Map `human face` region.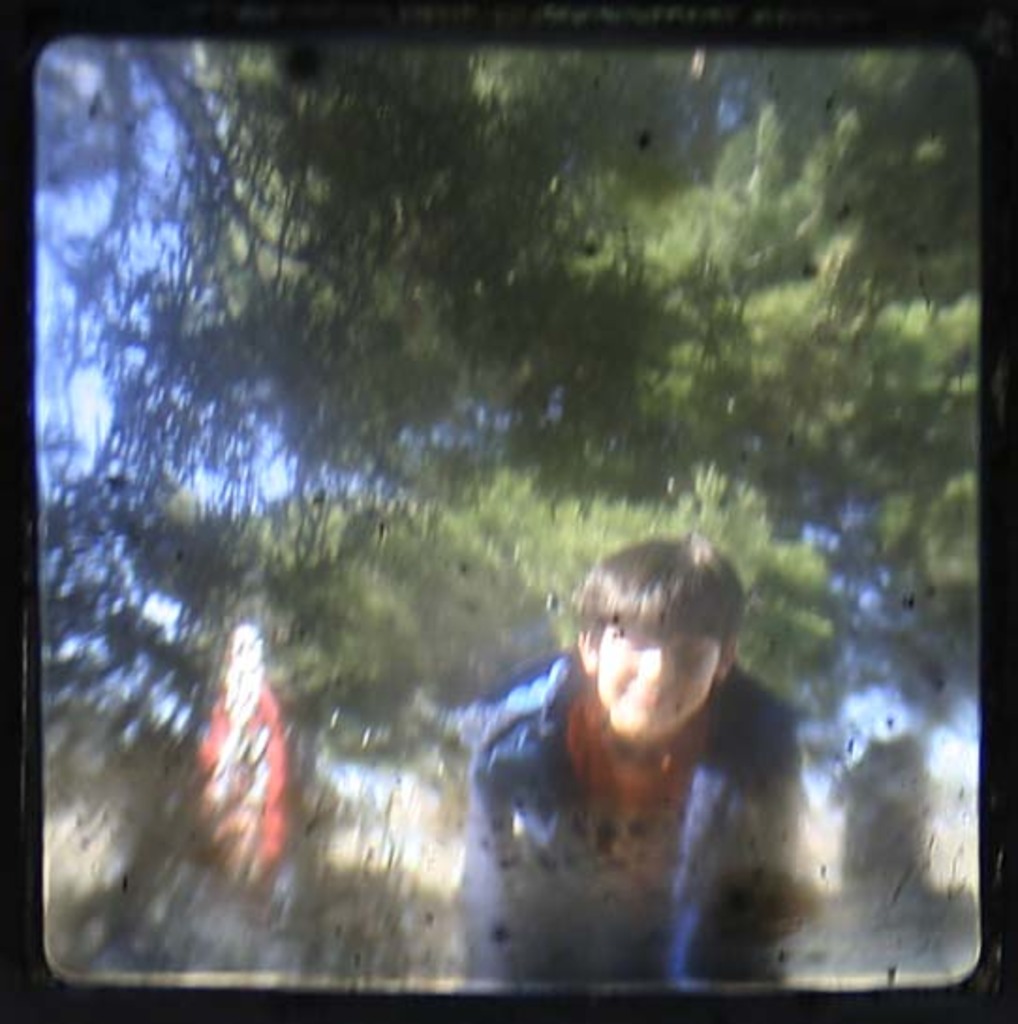
Mapped to 599 611 708 733.
